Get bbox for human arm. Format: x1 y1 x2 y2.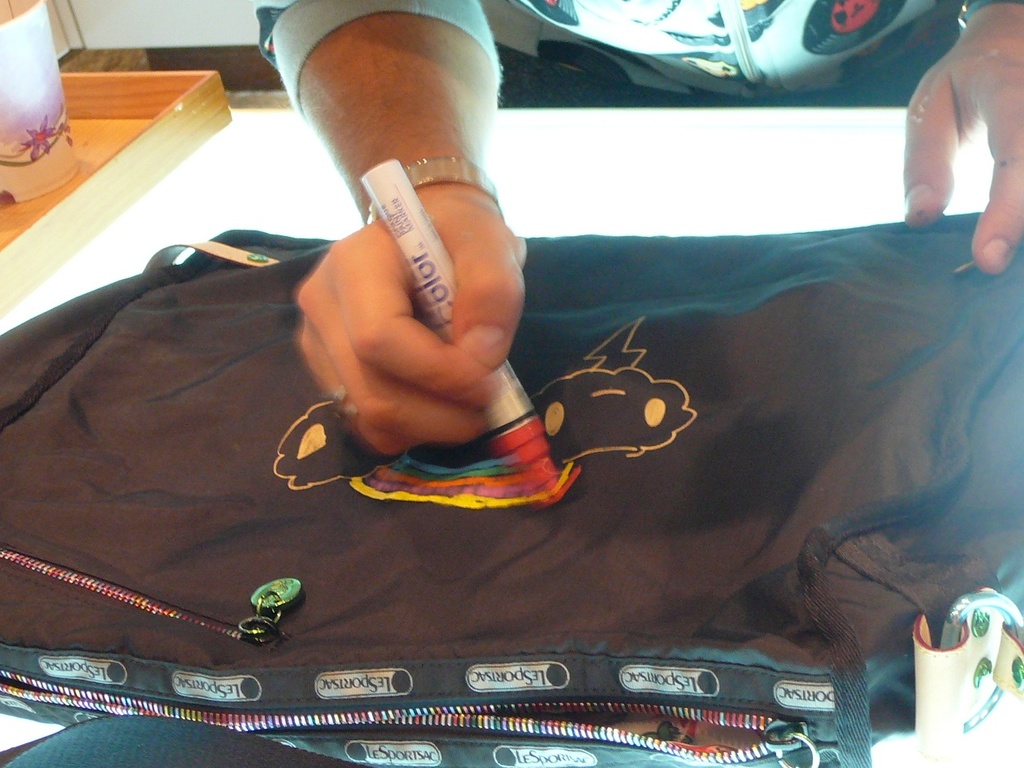
898 0 1023 280.
